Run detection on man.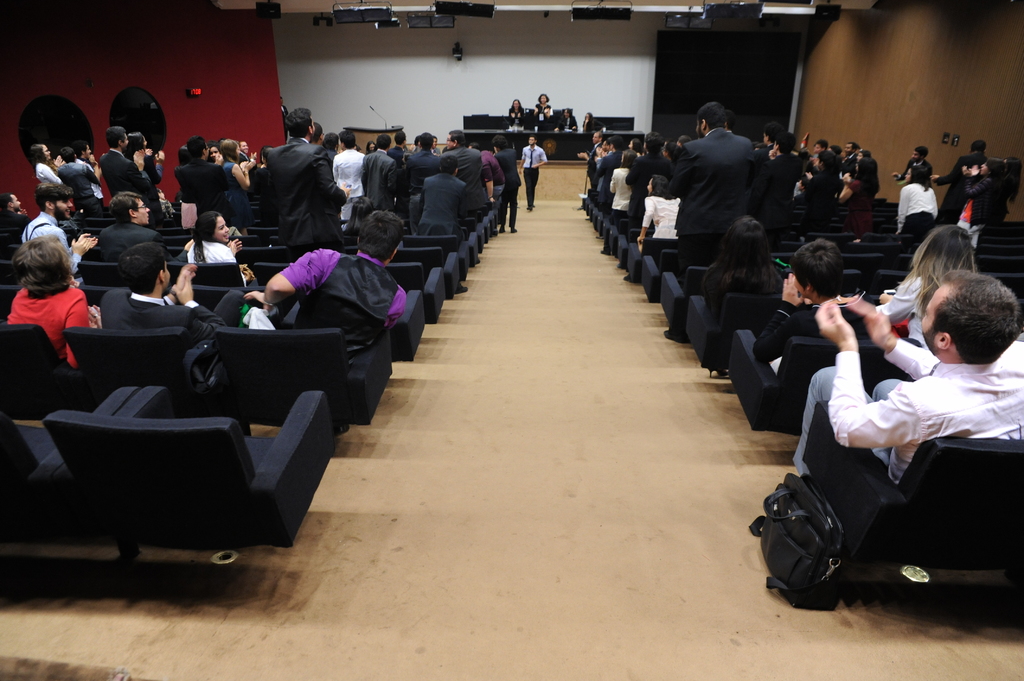
Result: rect(95, 239, 218, 340).
